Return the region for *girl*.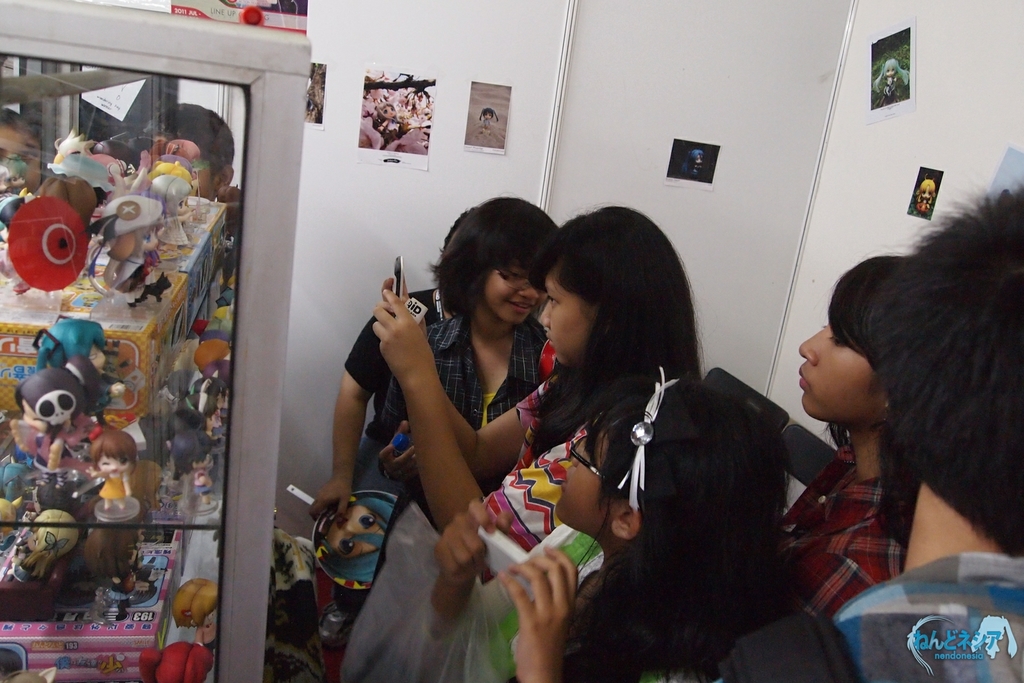
box=[502, 366, 803, 682].
